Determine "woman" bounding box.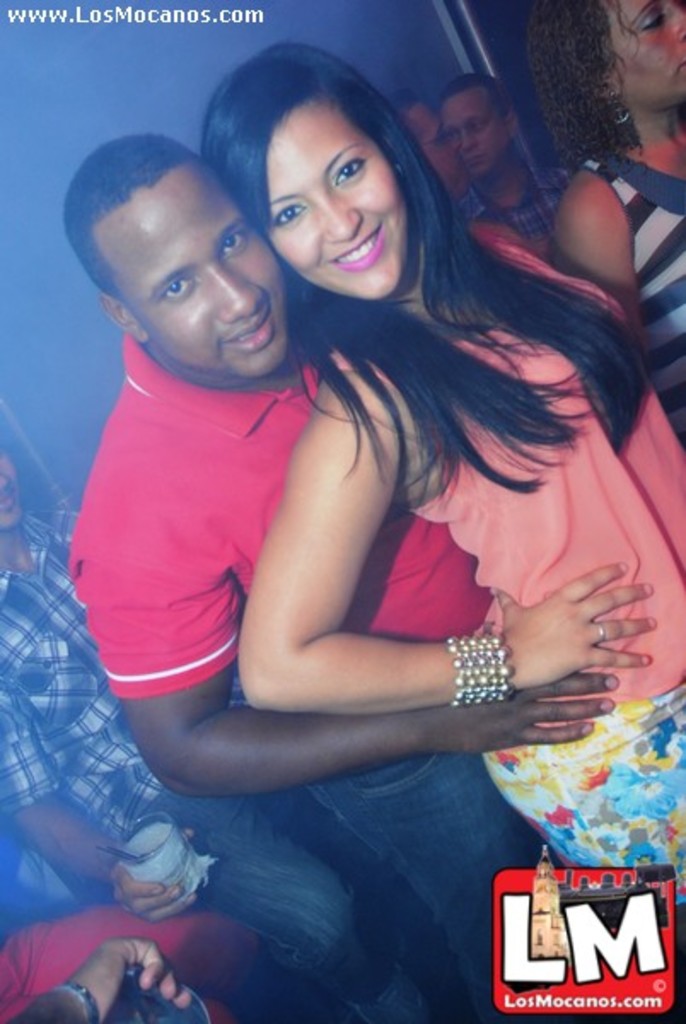
Determined: l=235, t=39, r=684, b=916.
